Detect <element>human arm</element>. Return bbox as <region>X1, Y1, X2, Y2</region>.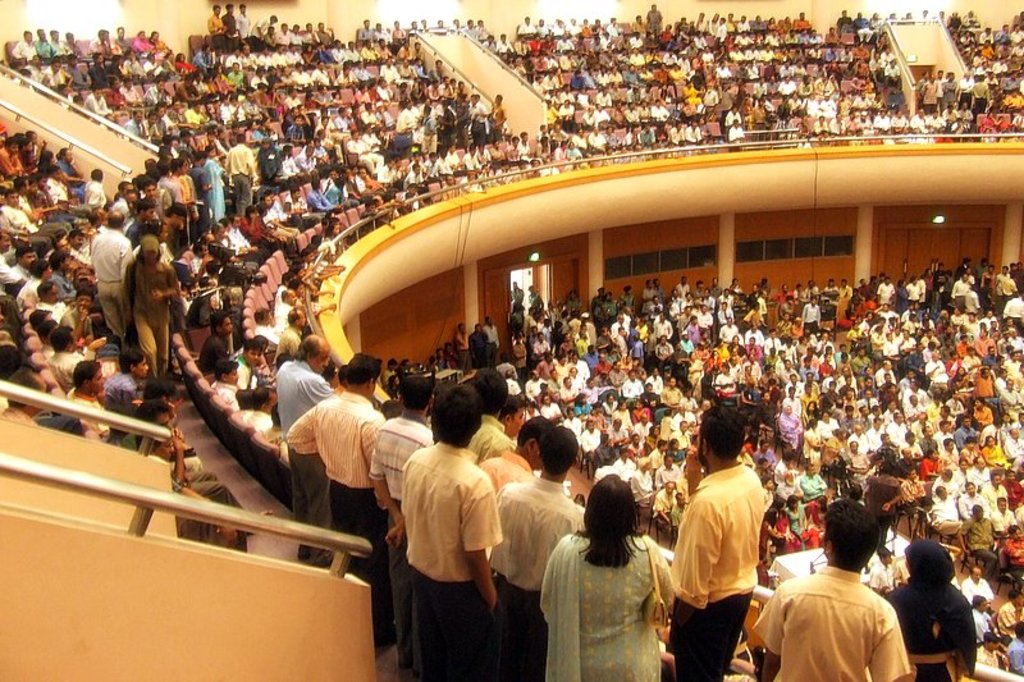
<region>562, 384, 584, 402</region>.
